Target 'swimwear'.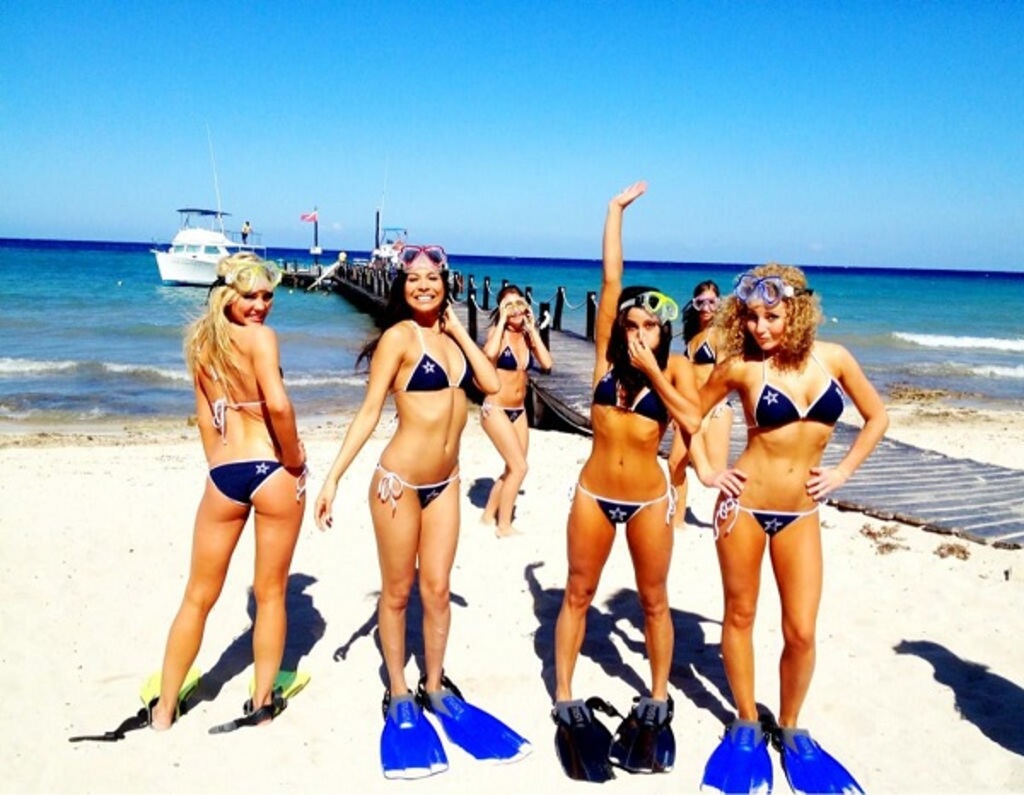
Target region: x1=480 y1=403 x2=543 y2=432.
